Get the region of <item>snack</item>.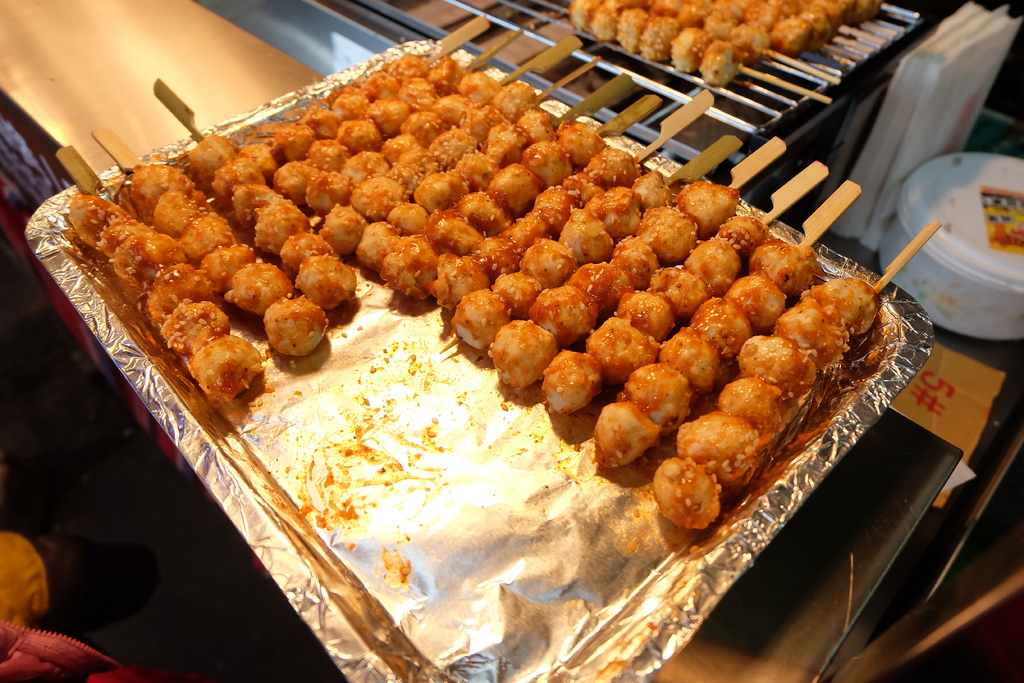
<region>578, 317, 662, 382</region>.
